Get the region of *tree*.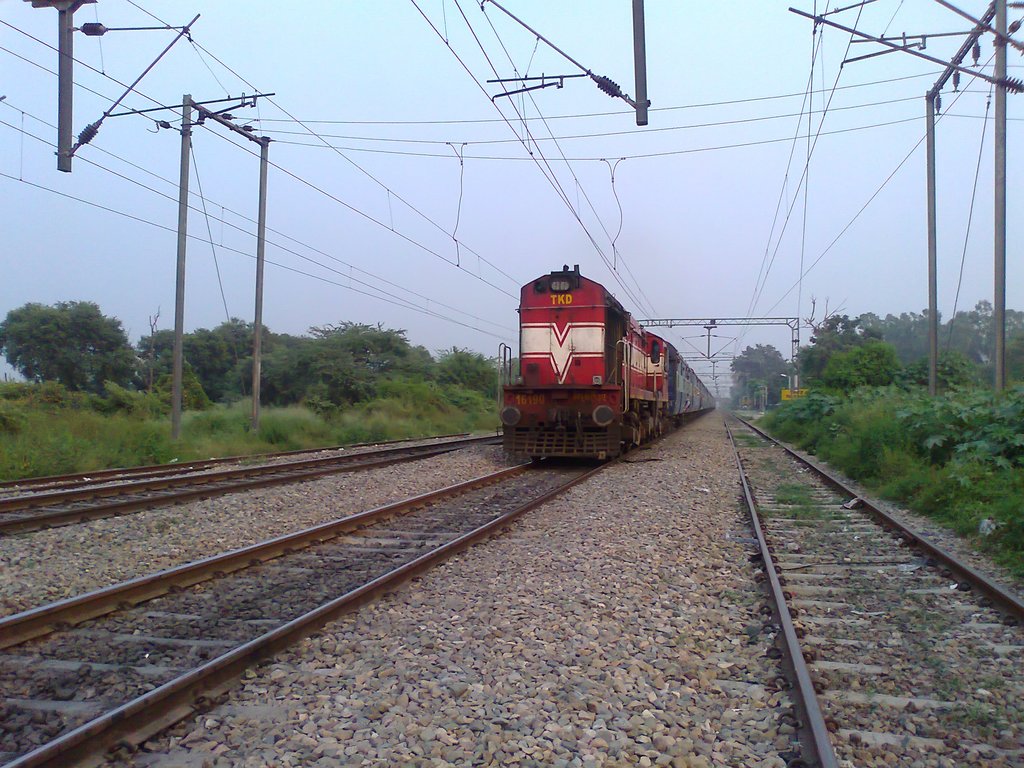
(x1=820, y1=337, x2=904, y2=390).
